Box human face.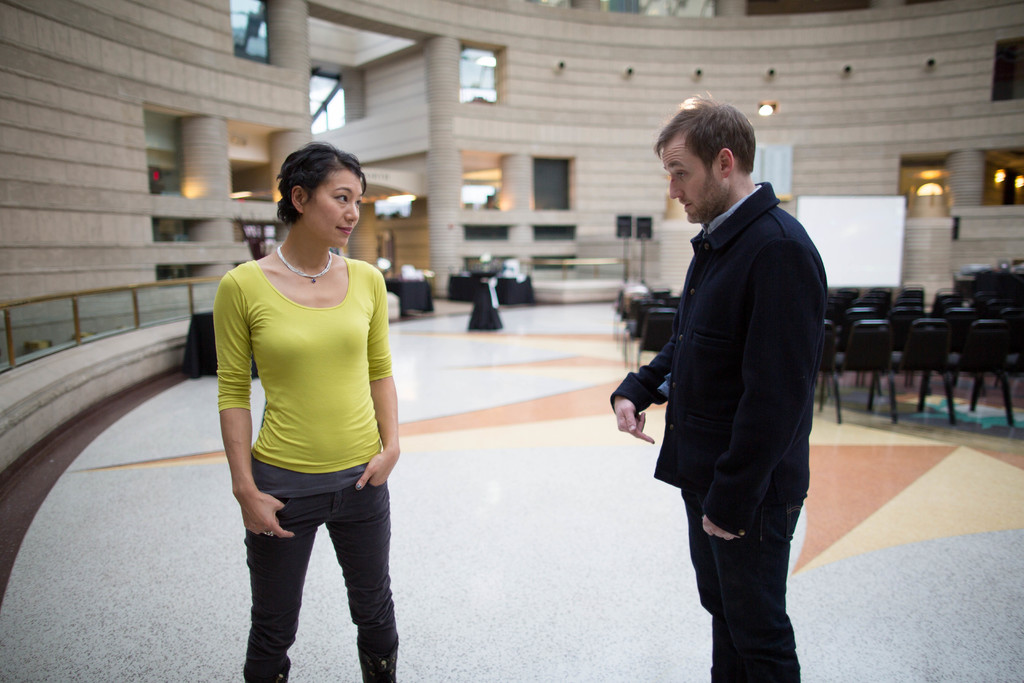
<region>662, 147, 719, 222</region>.
